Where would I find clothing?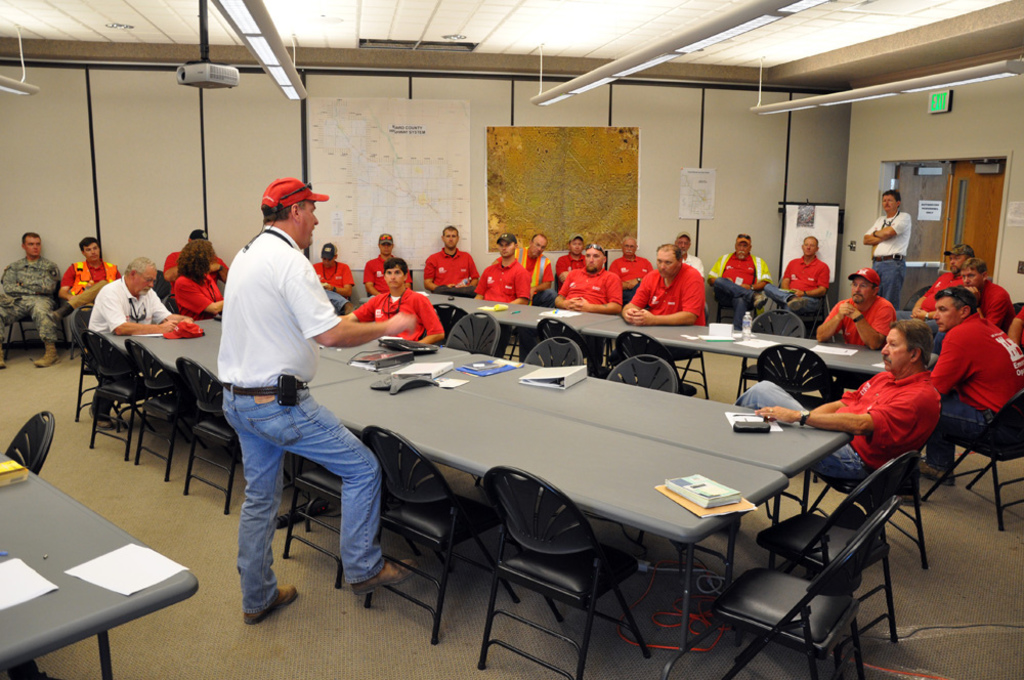
At (left=413, top=246, right=494, bottom=299).
